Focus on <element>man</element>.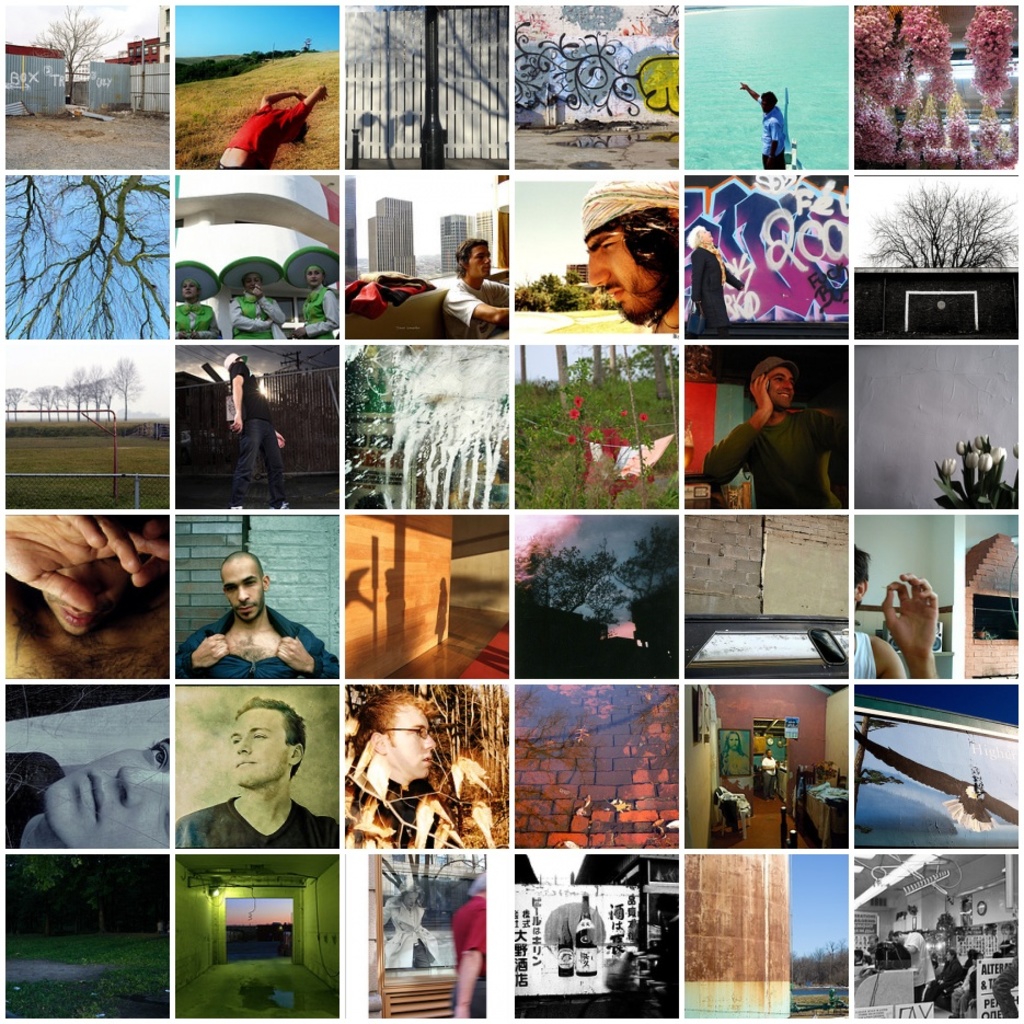
Focused at <box>176,550,338,681</box>.
